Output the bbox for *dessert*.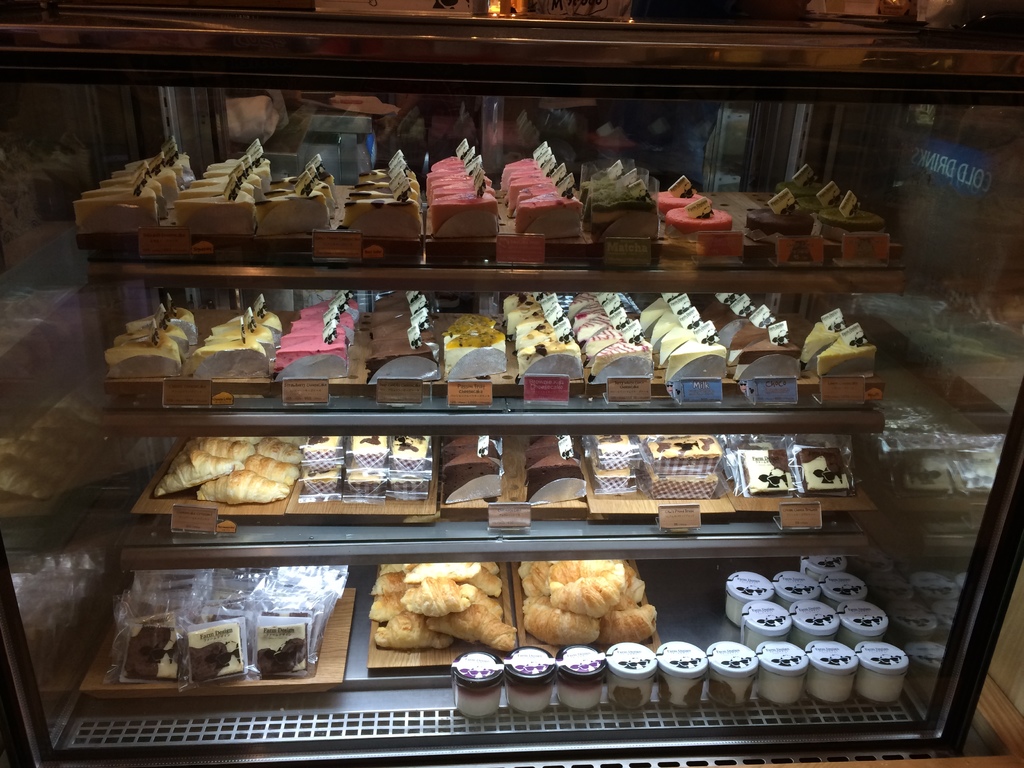
853 648 901 696.
